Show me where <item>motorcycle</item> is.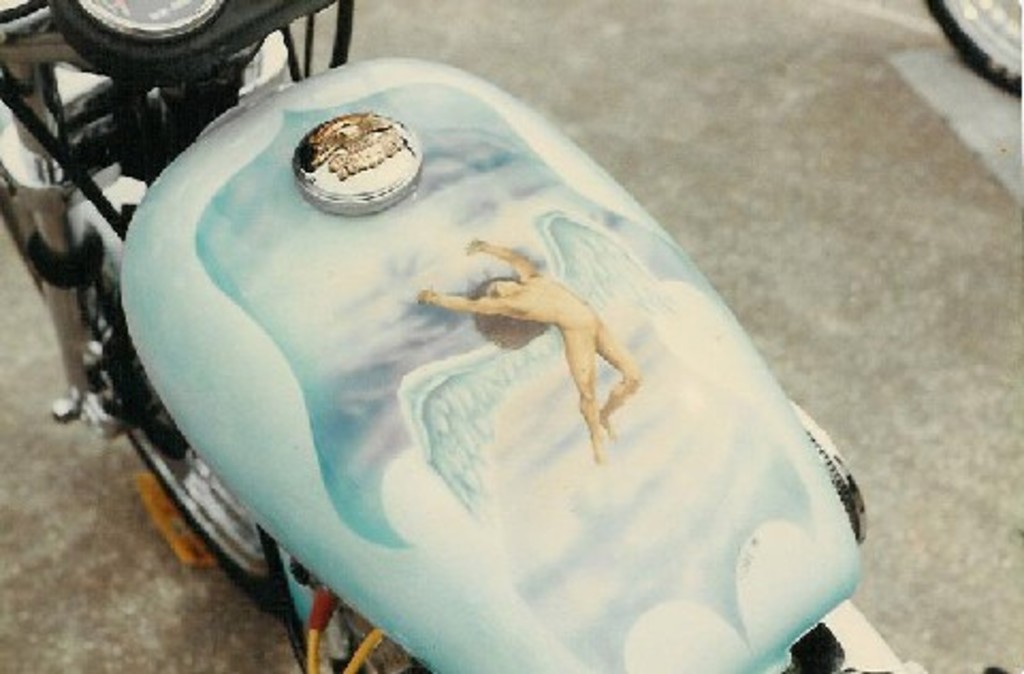
<item>motorcycle</item> is at rect(0, 0, 1011, 672).
